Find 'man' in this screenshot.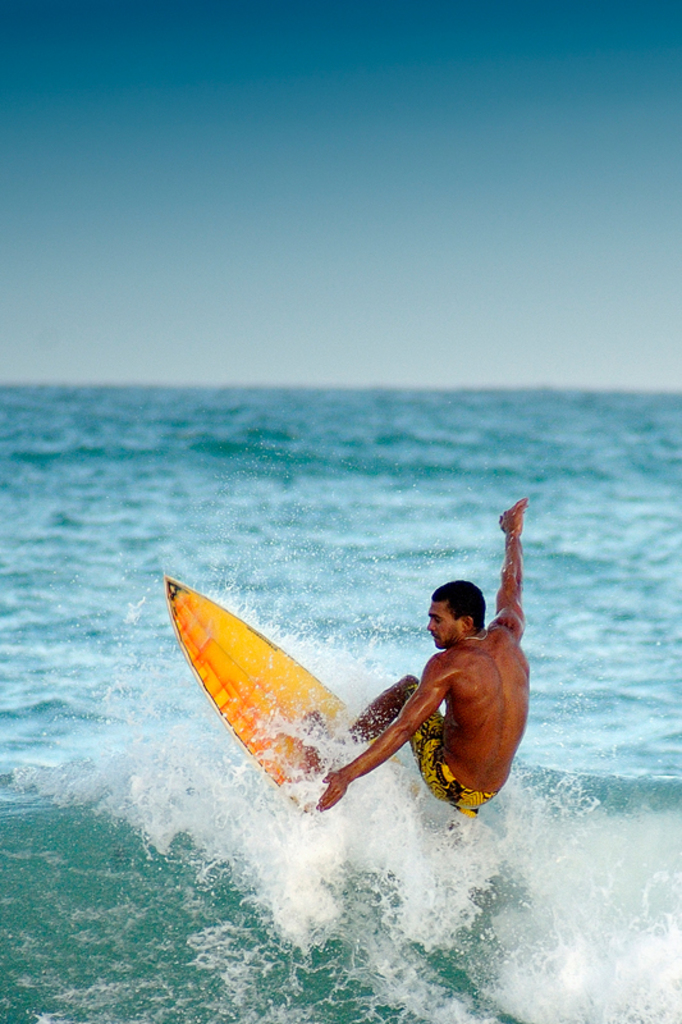
The bounding box for 'man' is detection(335, 567, 523, 836).
